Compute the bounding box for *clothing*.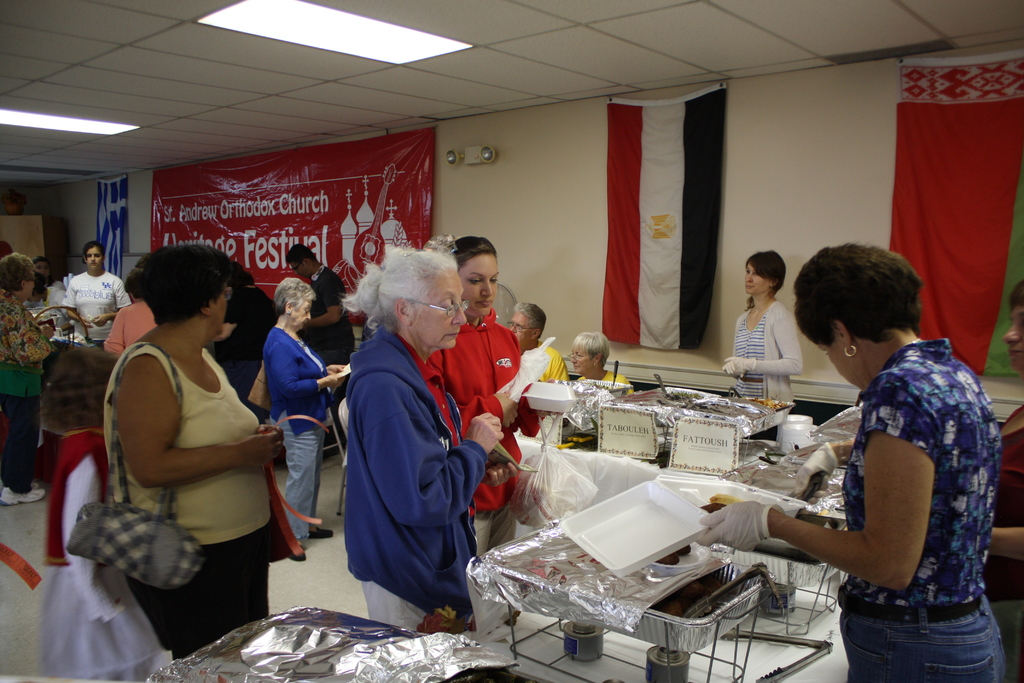
x1=100, y1=340, x2=274, y2=658.
